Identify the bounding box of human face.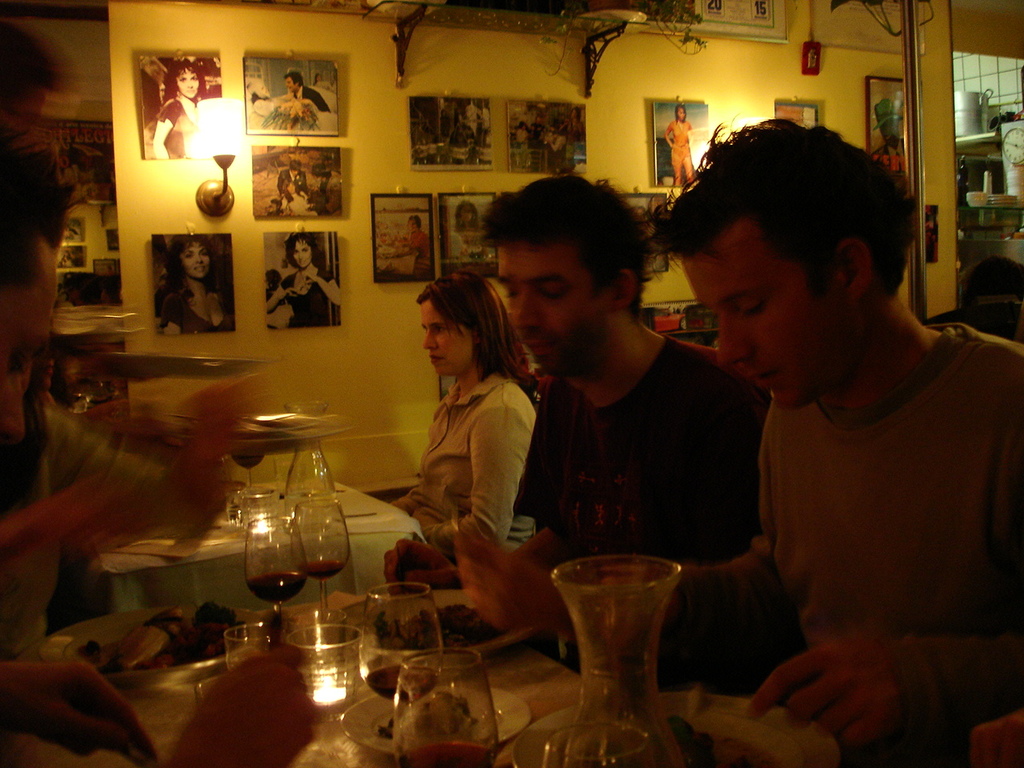
676,109,686,123.
